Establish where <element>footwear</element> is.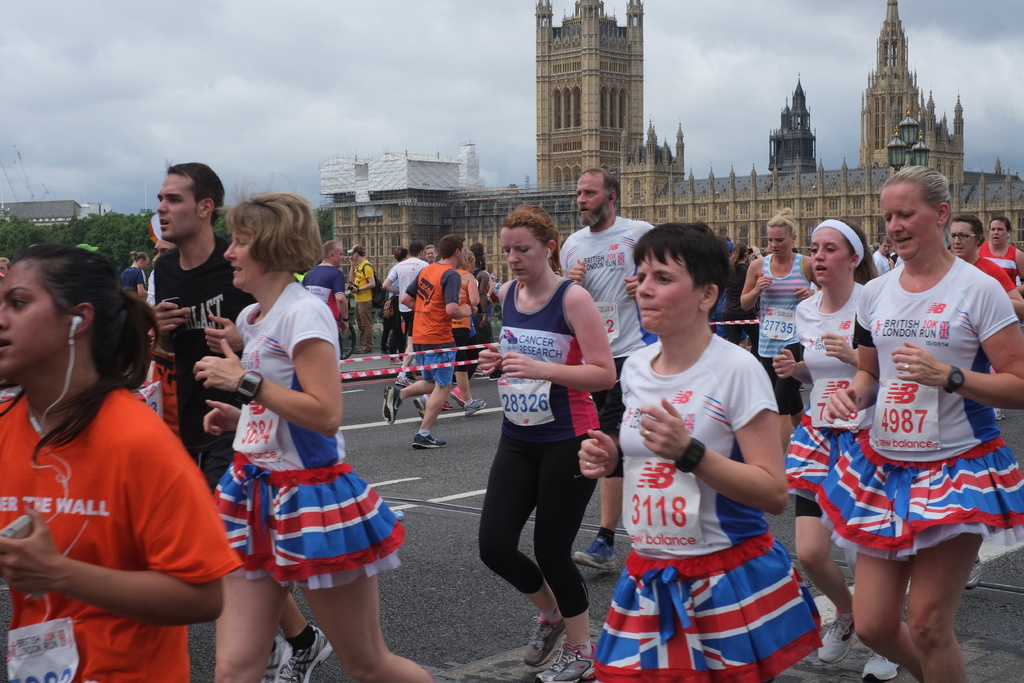
Established at x1=390 y1=356 x2=406 y2=363.
